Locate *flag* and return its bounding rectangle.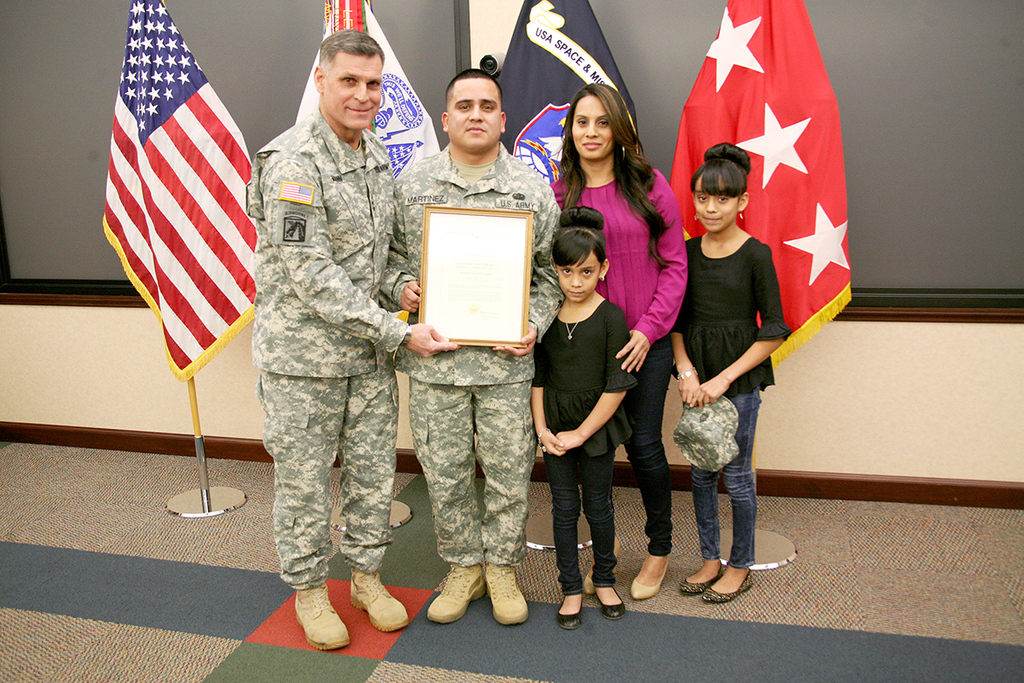
x1=99, y1=19, x2=255, y2=435.
